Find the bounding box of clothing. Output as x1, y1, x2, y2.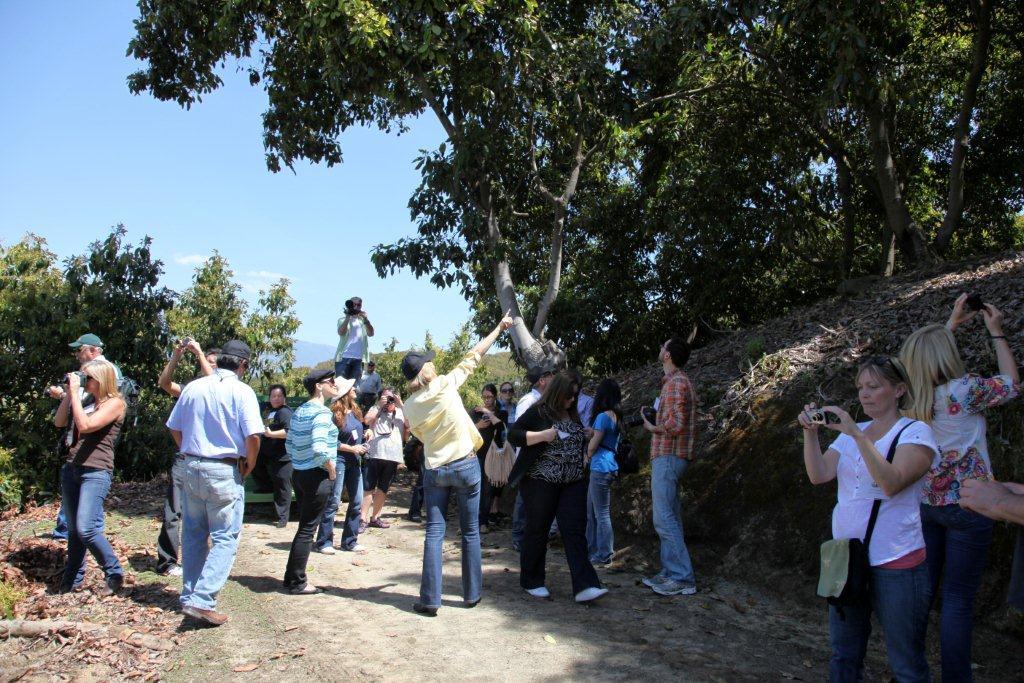
425, 460, 499, 600.
